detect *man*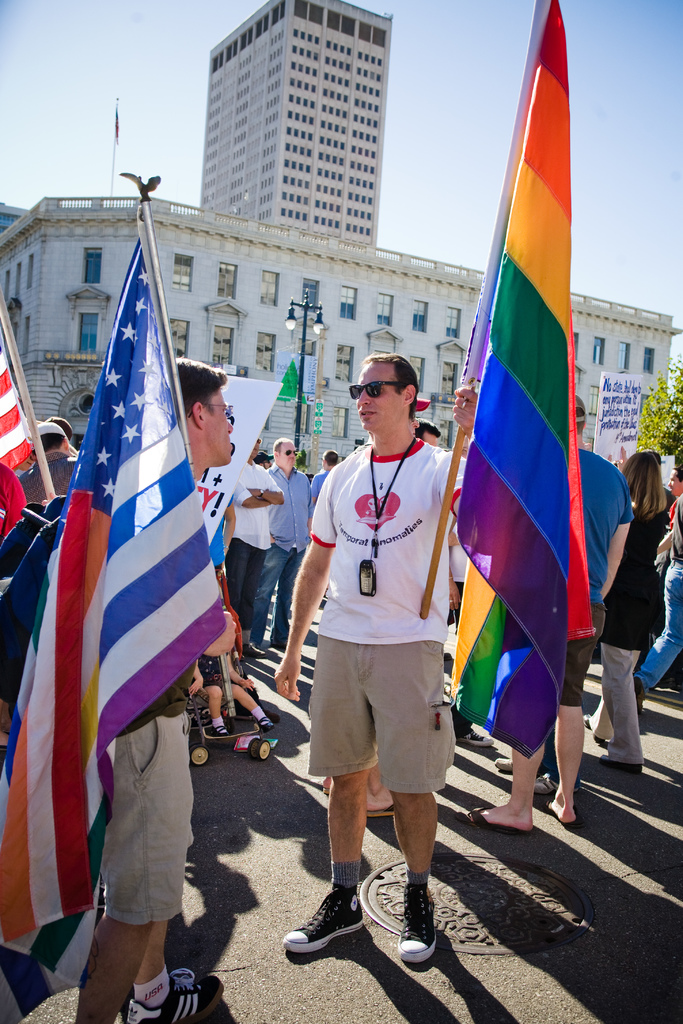
<region>293, 335, 474, 967</region>
